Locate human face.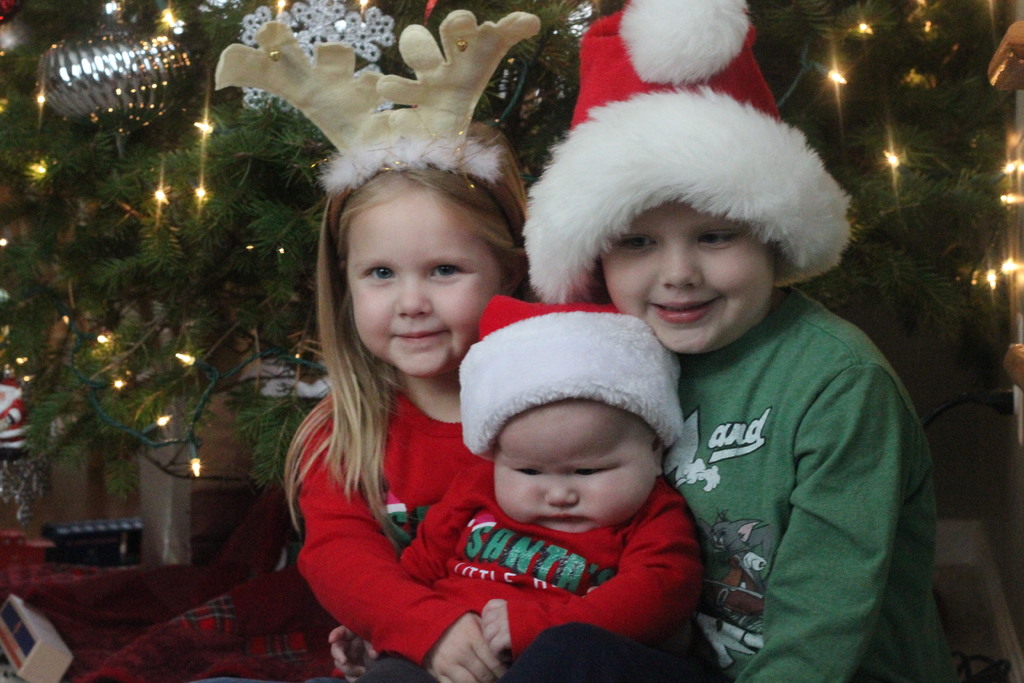
Bounding box: 349,189,508,372.
